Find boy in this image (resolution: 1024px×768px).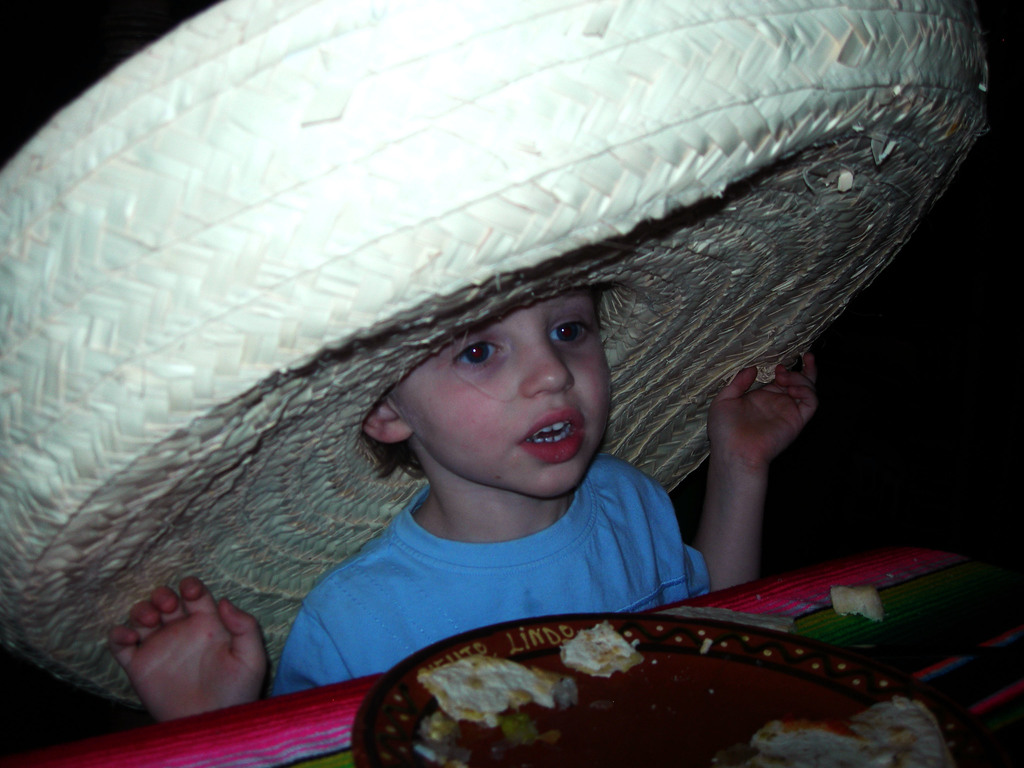
(x1=82, y1=9, x2=986, y2=738).
